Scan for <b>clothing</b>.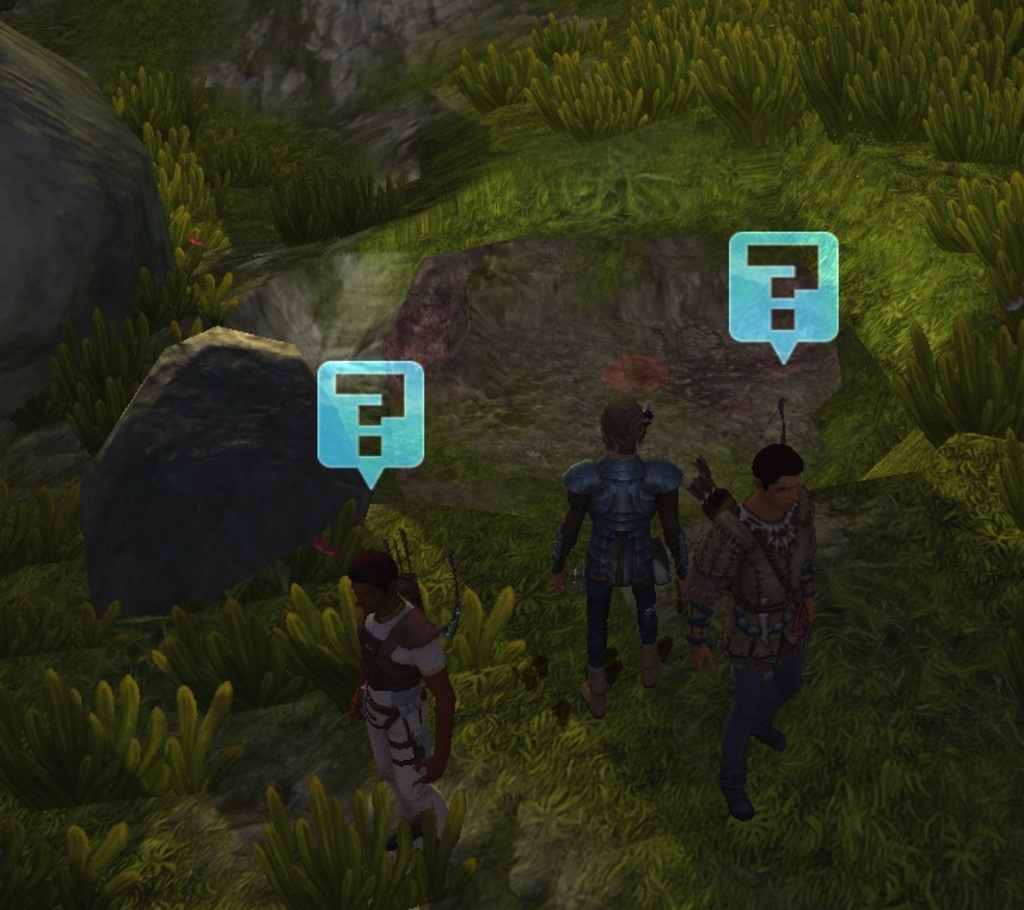
Scan result: BBox(684, 452, 820, 779).
